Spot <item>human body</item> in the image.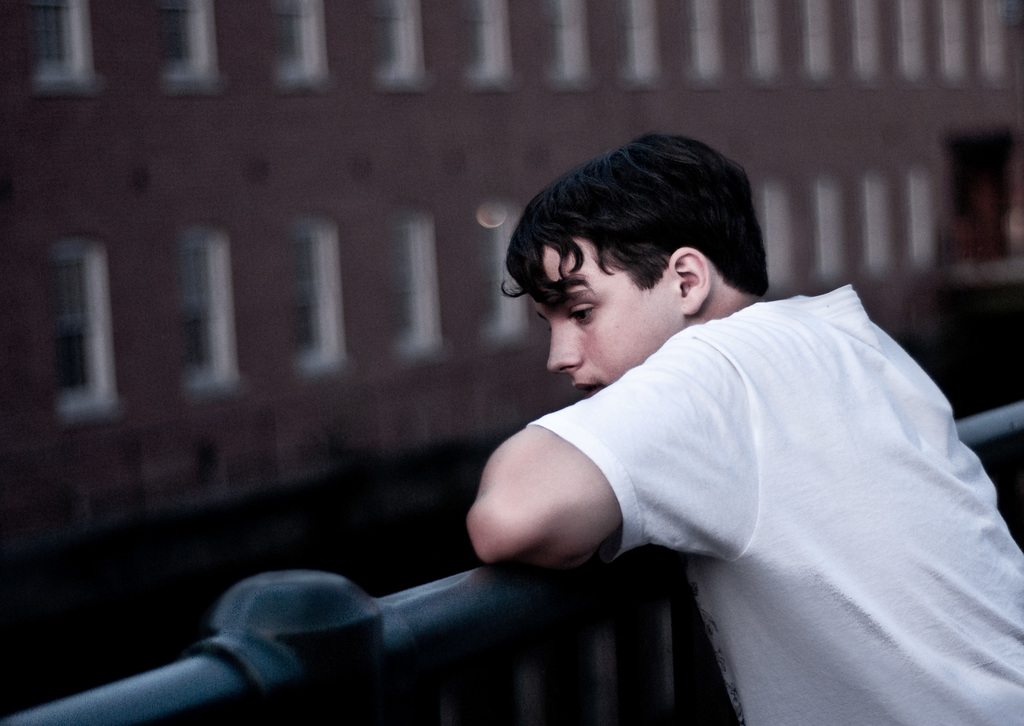
<item>human body</item> found at l=369, t=154, r=1003, b=723.
